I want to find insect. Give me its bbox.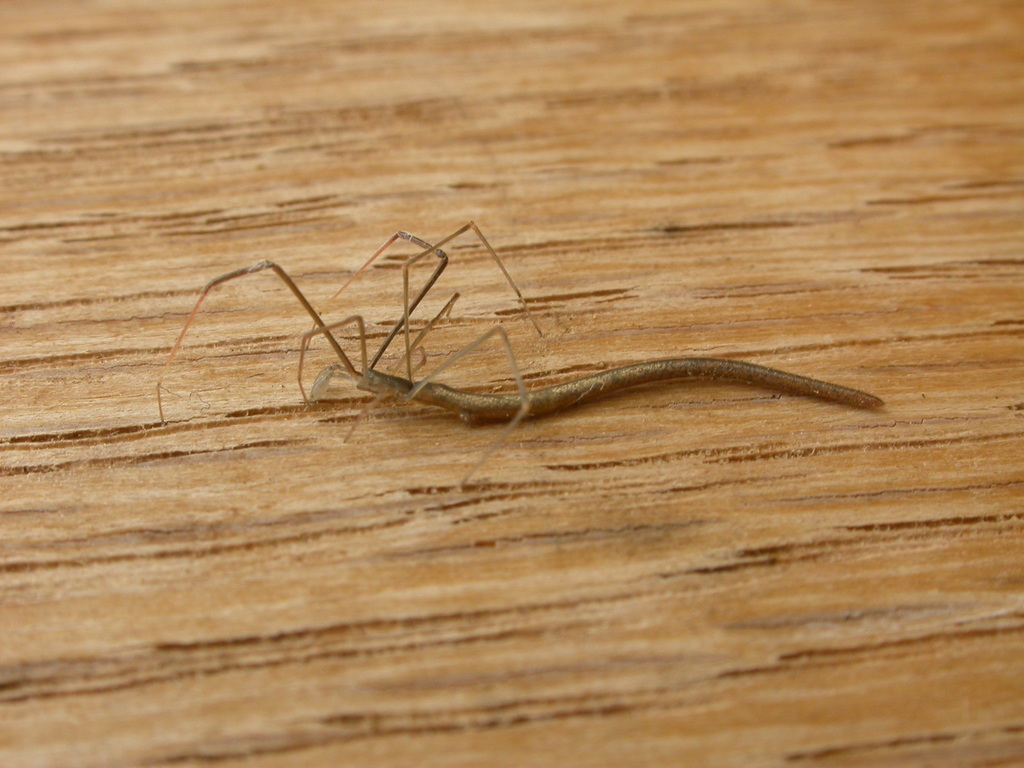
BBox(154, 220, 886, 496).
